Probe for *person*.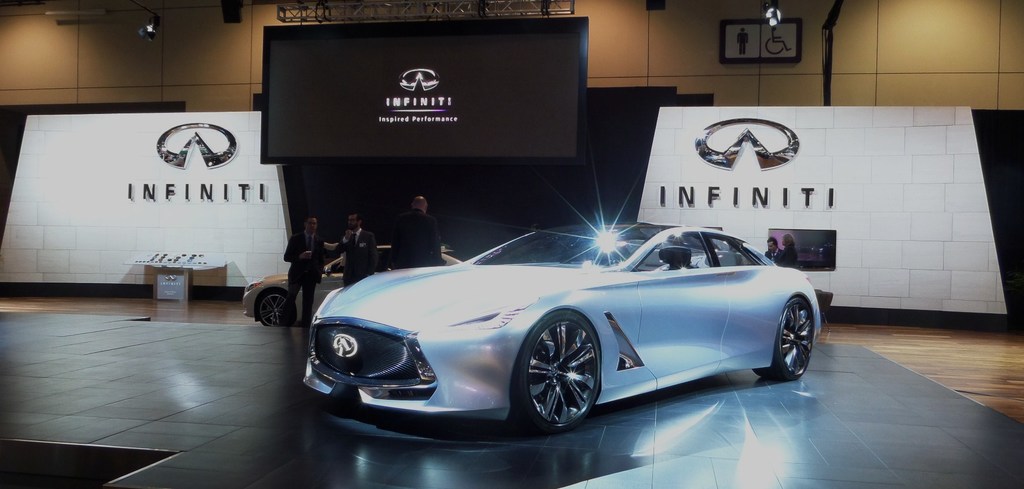
Probe result: 283, 216, 338, 328.
